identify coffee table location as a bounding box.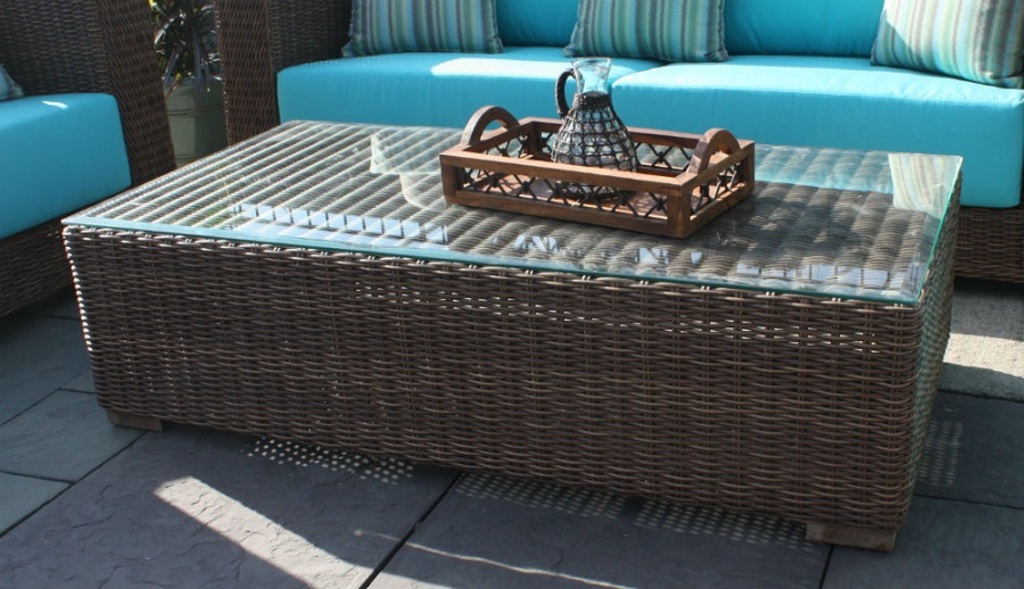
(x1=60, y1=114, x2=965, y2=553).
